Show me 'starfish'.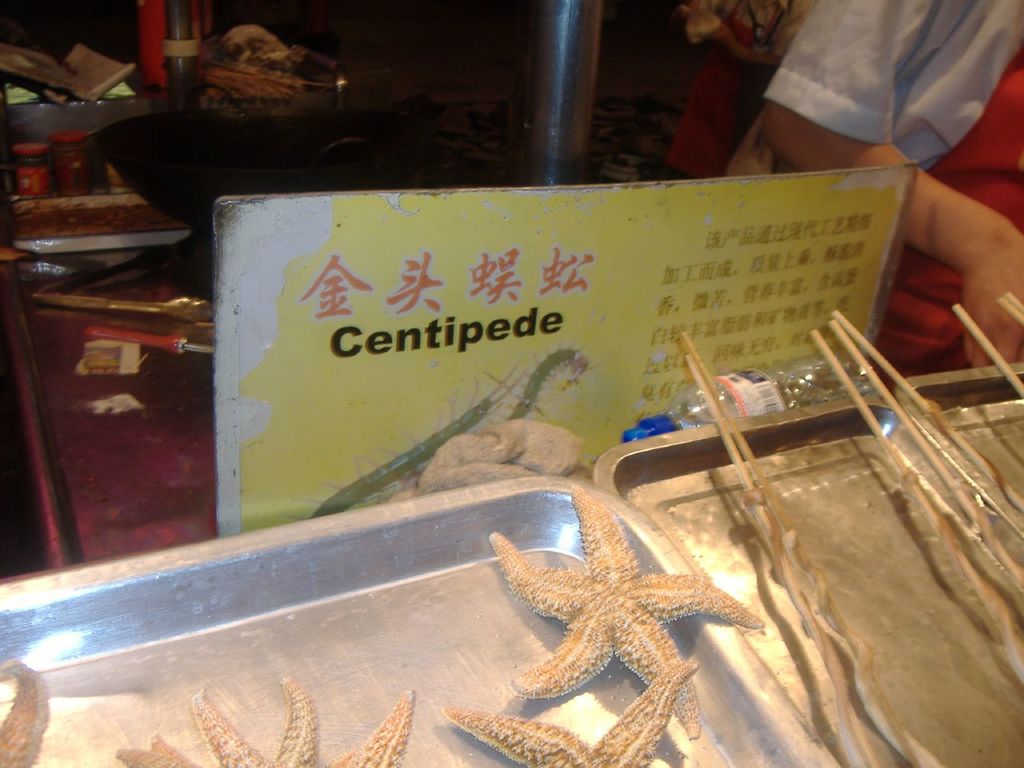
'starfish' is here: {"x1": 442, "y1": 656, "x2": 698, "y2": 767}.
